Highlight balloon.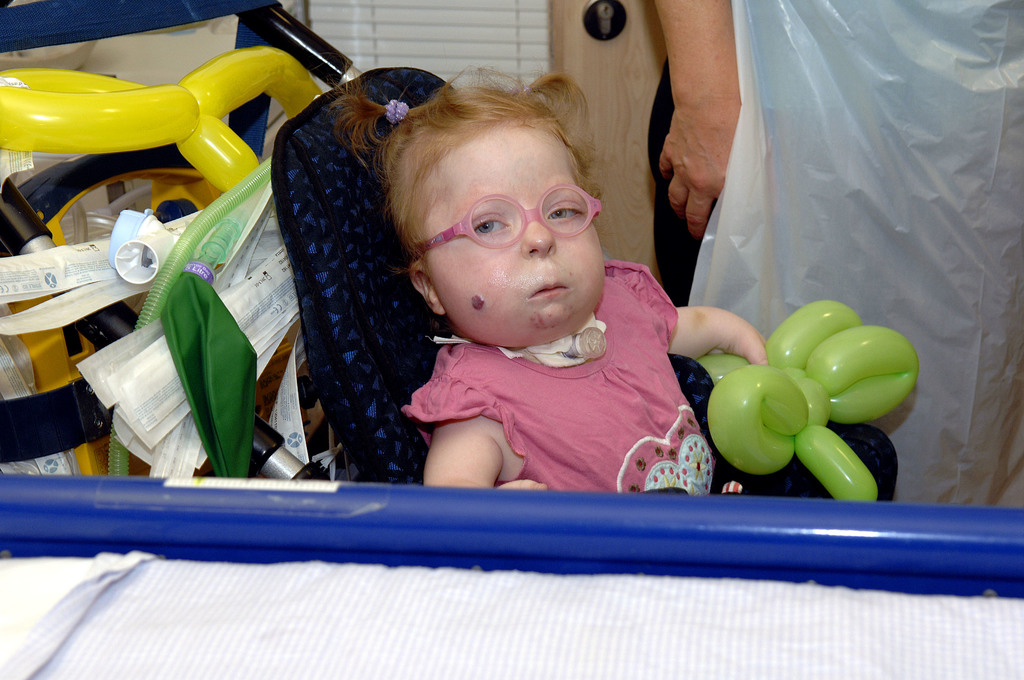
Highlighted region: bbox=(0, 43, 324, 187).
